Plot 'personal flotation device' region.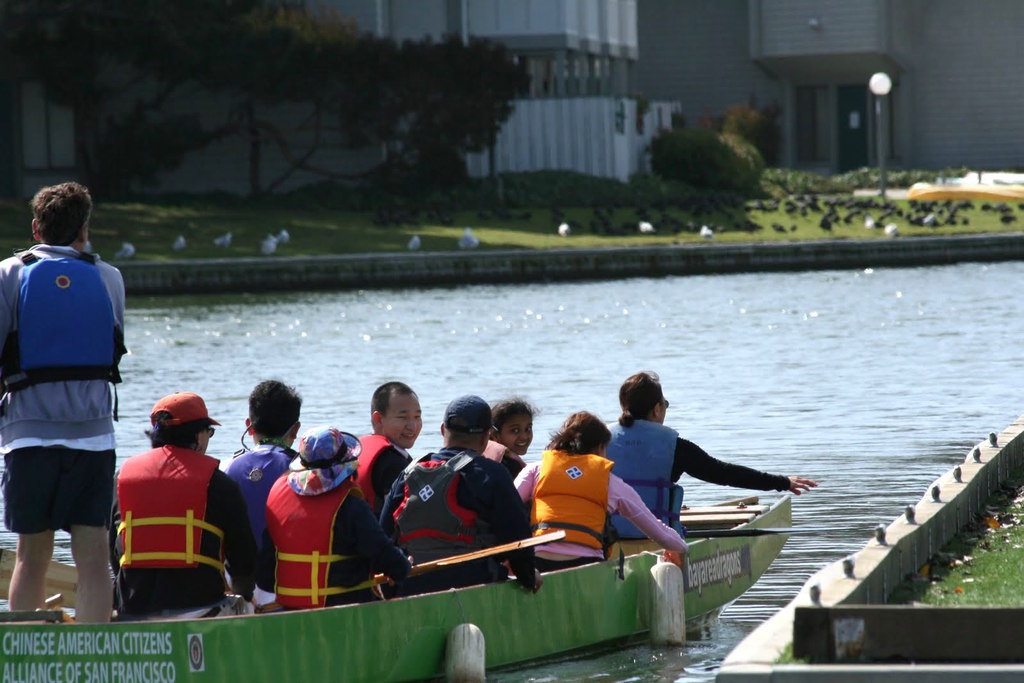
Plotted at 220,446,294,552.
